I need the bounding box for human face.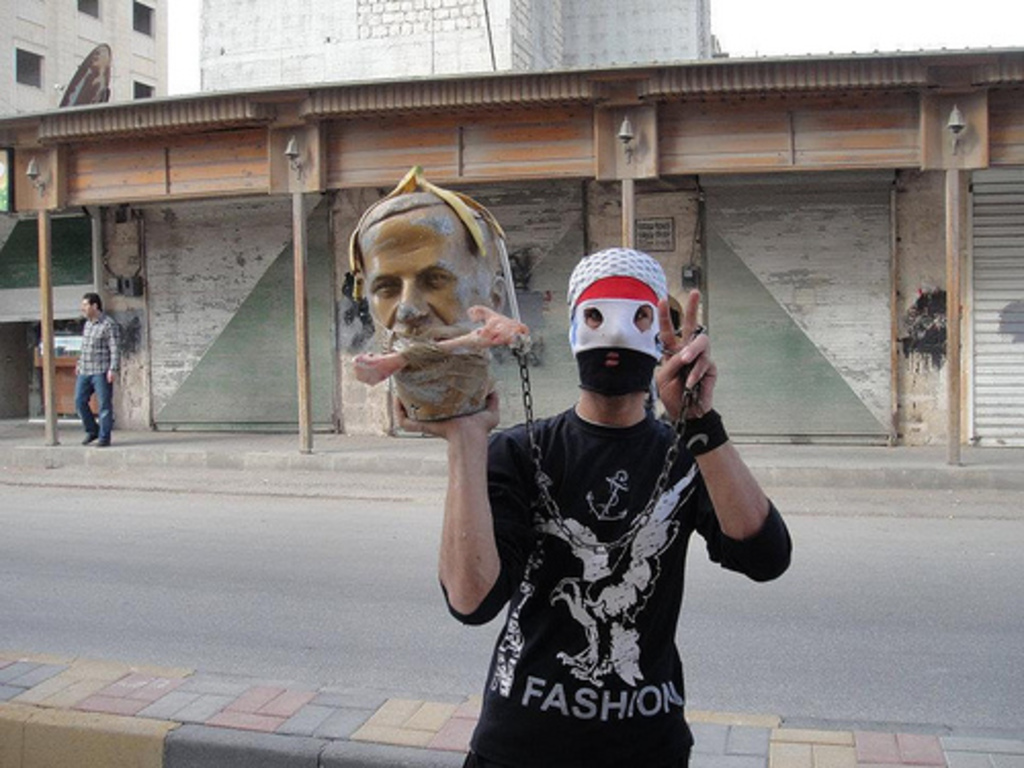
Here it is: Rect(588, 307, 647, 367).
